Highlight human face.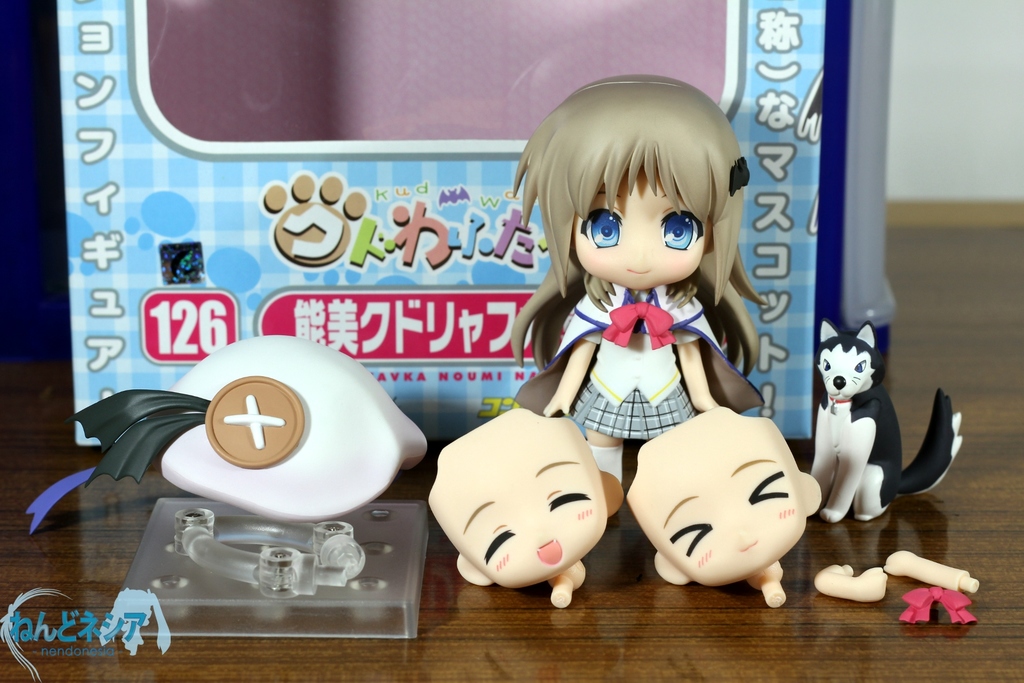
Highlighted region: 575/162/706/287.
